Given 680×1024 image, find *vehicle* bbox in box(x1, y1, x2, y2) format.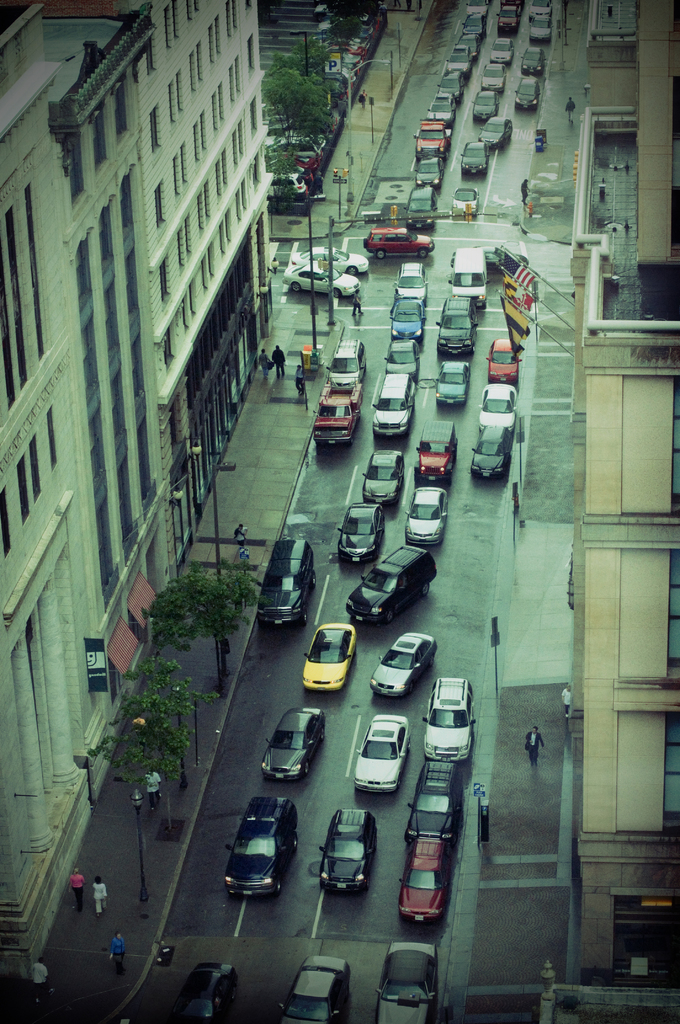
box(340, 539, 438, 626).
